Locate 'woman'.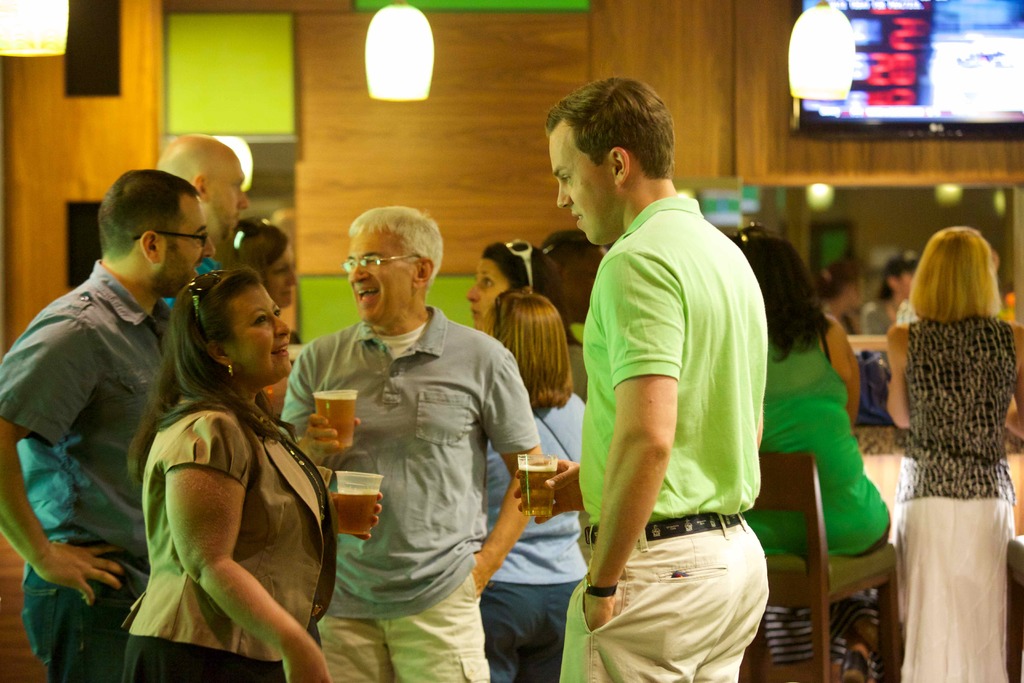
Bounding box: left=465, top=236, right=593, bottom=413.
